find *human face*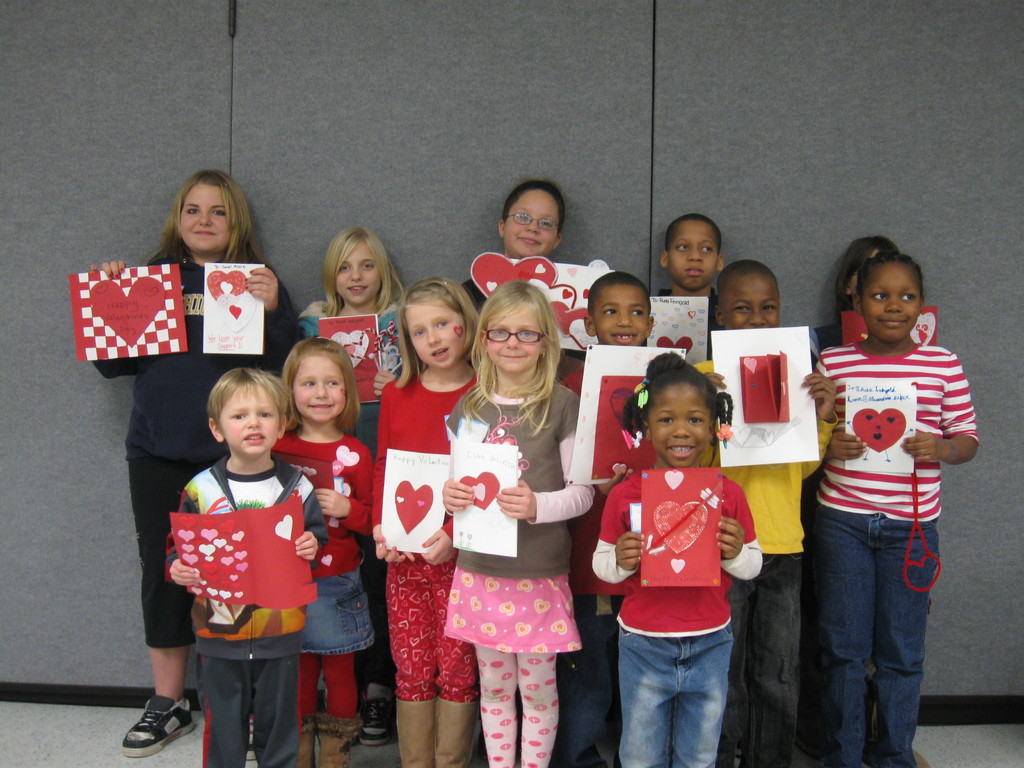
863,259,921,342
